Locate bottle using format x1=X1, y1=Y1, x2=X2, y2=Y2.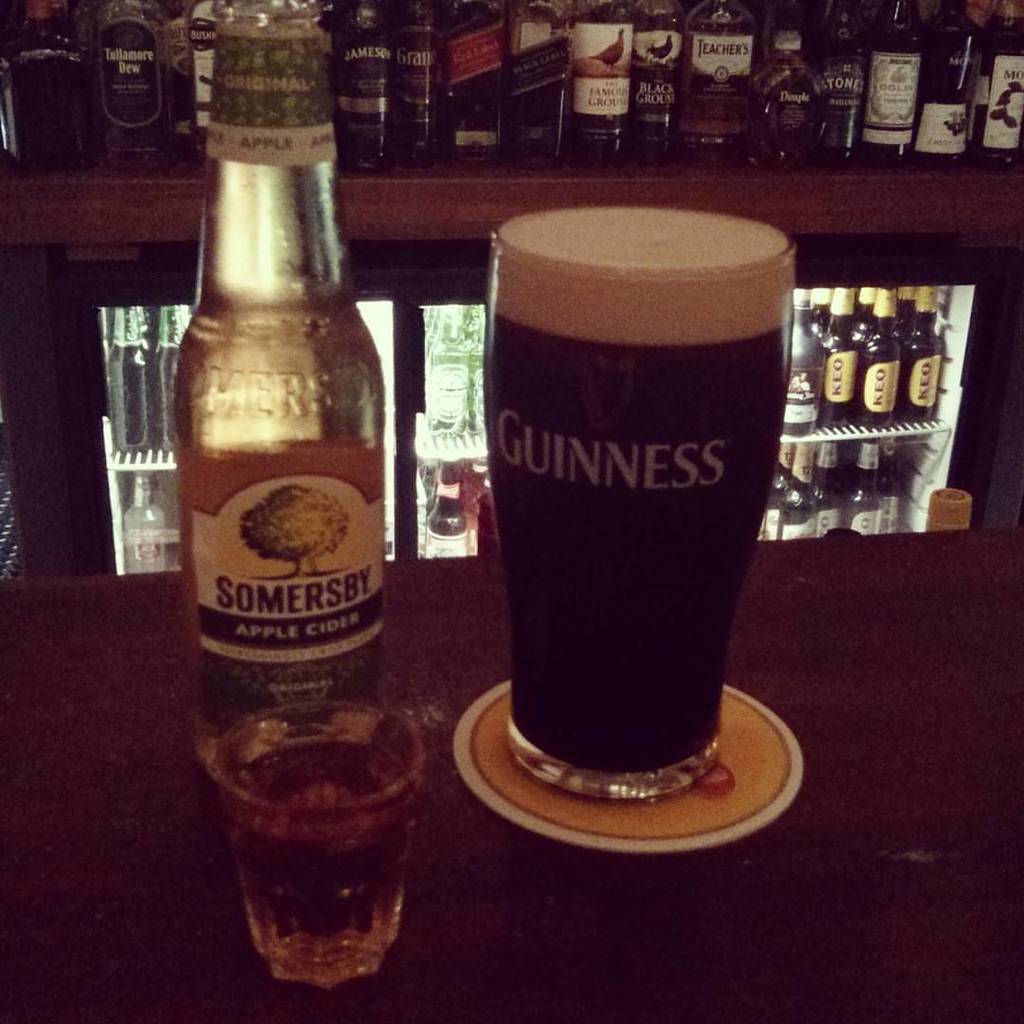
x1=103, y1=307, x2=153, y2=454.
